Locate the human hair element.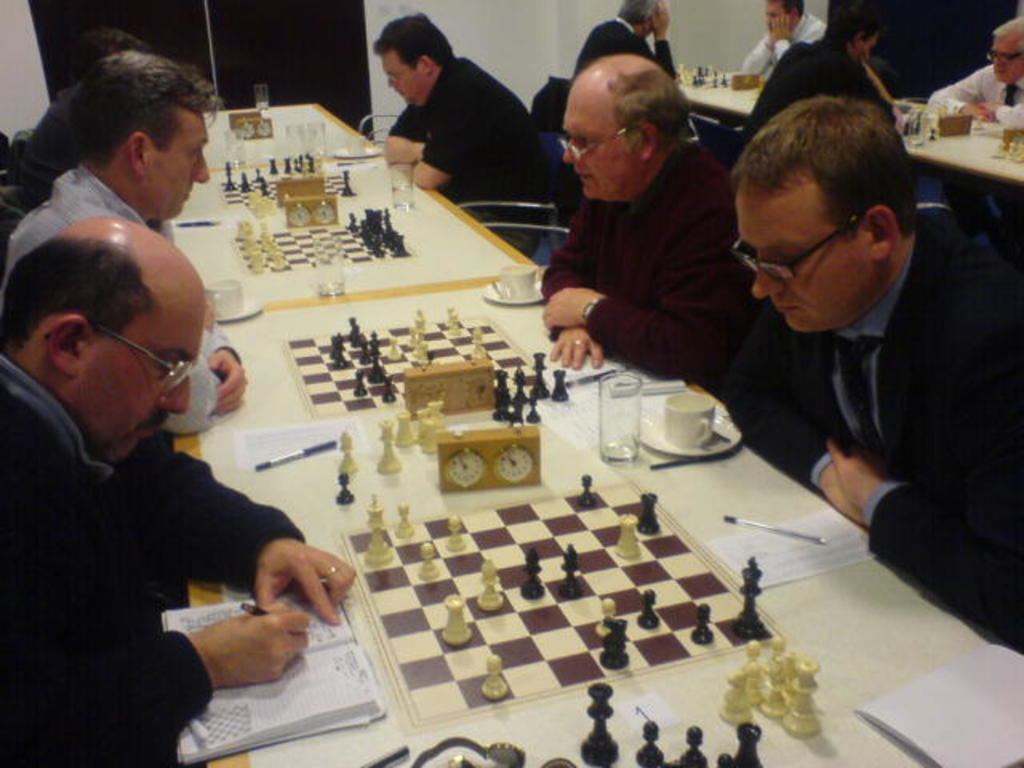
Element bbox: rect(990, 13, 1022, 59).
